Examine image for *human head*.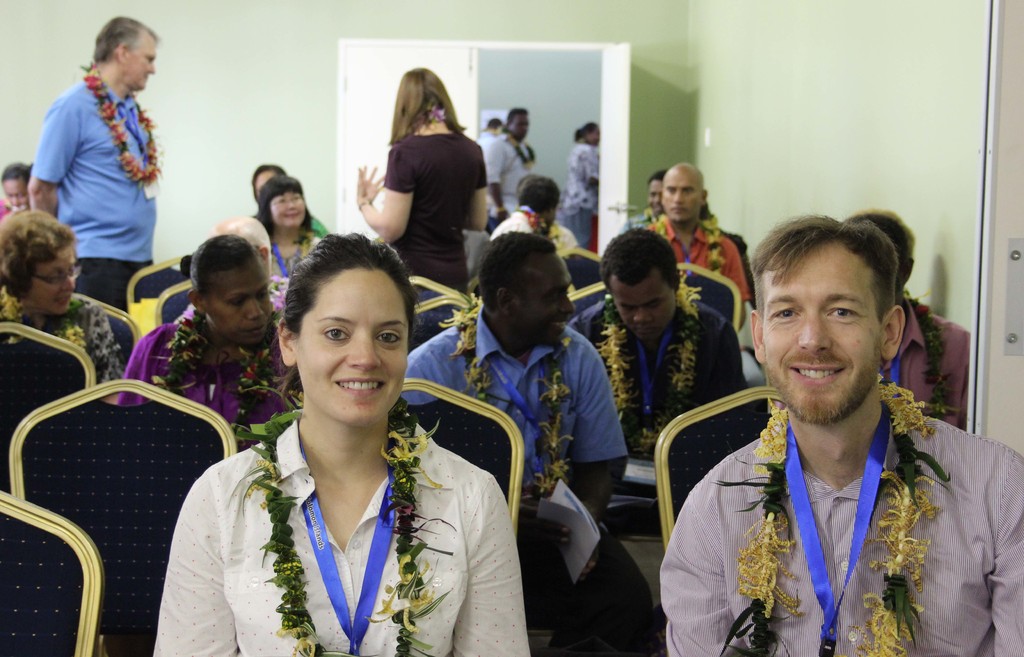
Examination result: bbox=(394, 68, 450, 129).
